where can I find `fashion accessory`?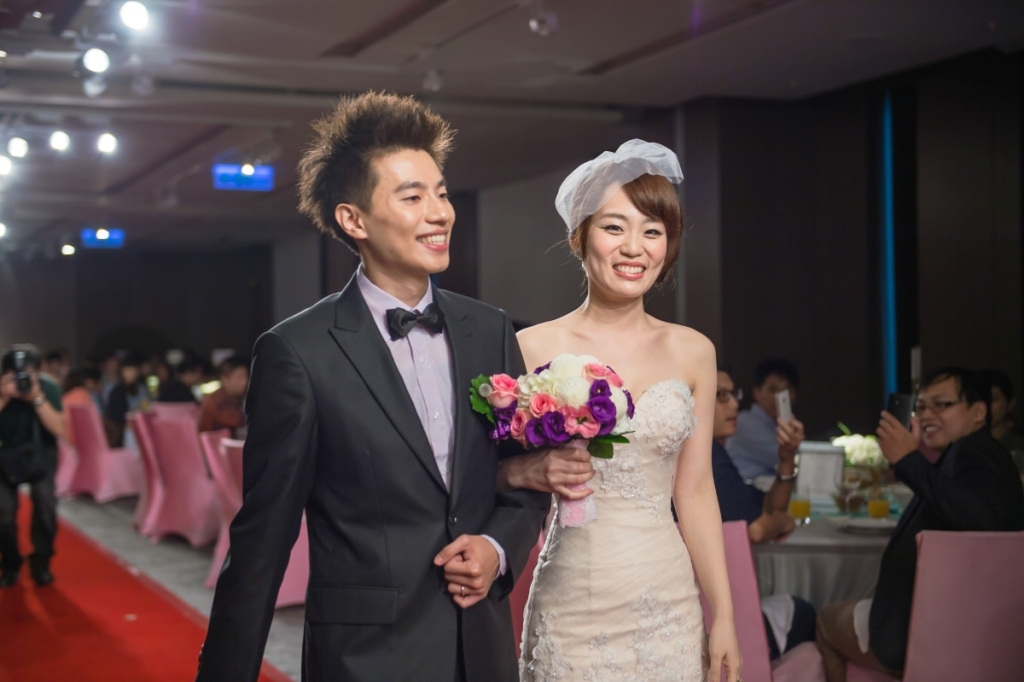
You can find it at 552 135 681 240.
